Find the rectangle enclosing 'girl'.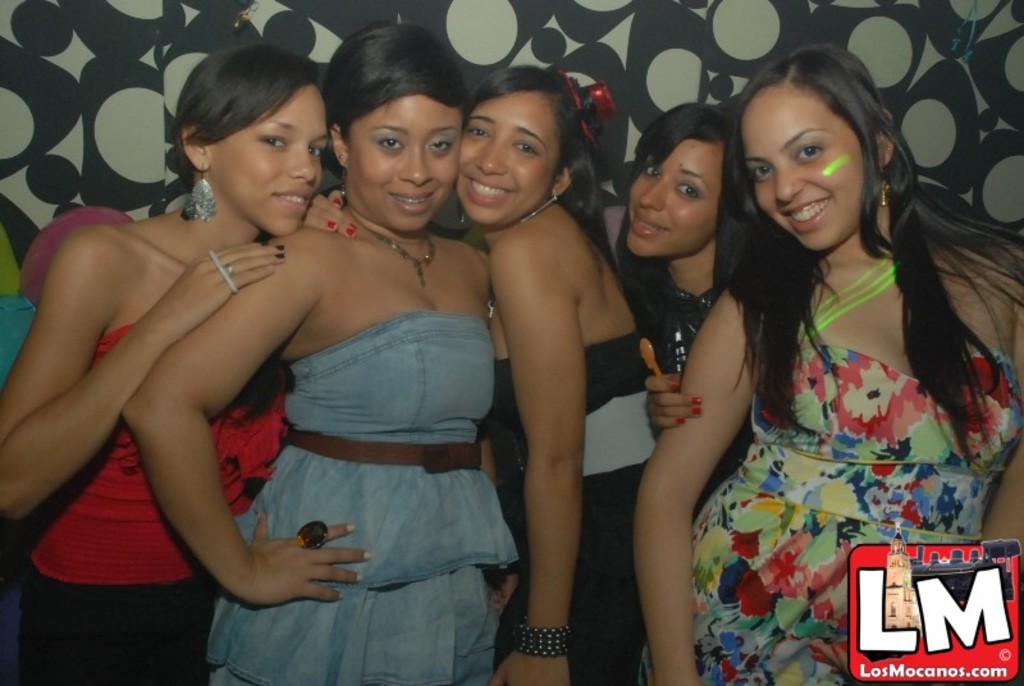
[626, 44, 1023, 685].
